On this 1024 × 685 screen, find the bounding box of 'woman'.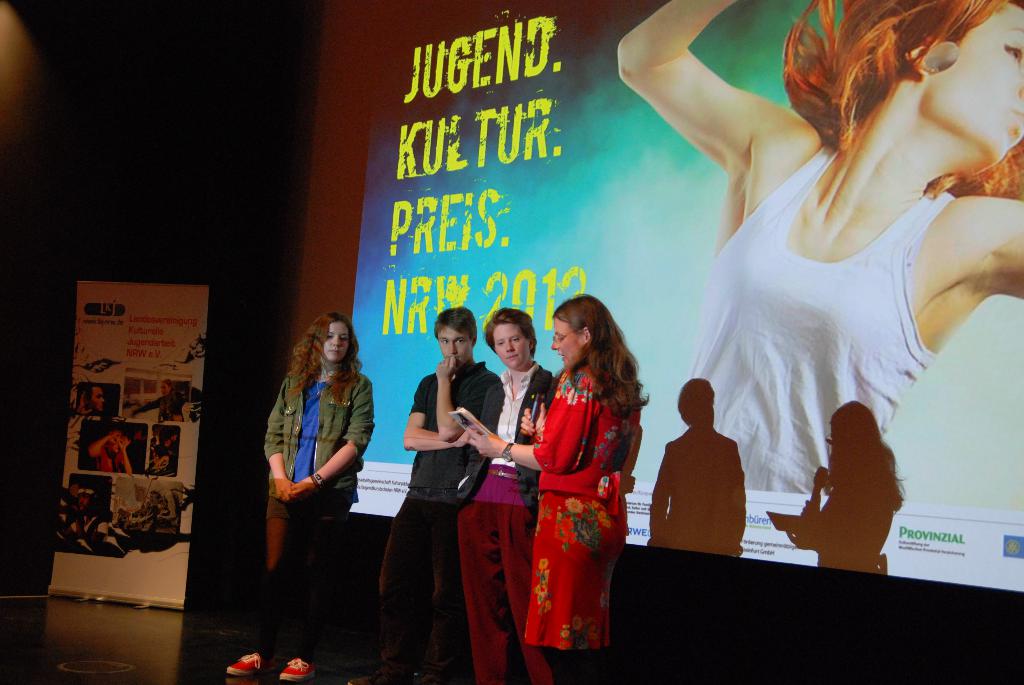
Bounding box: (617, 0, 1023, 490).
